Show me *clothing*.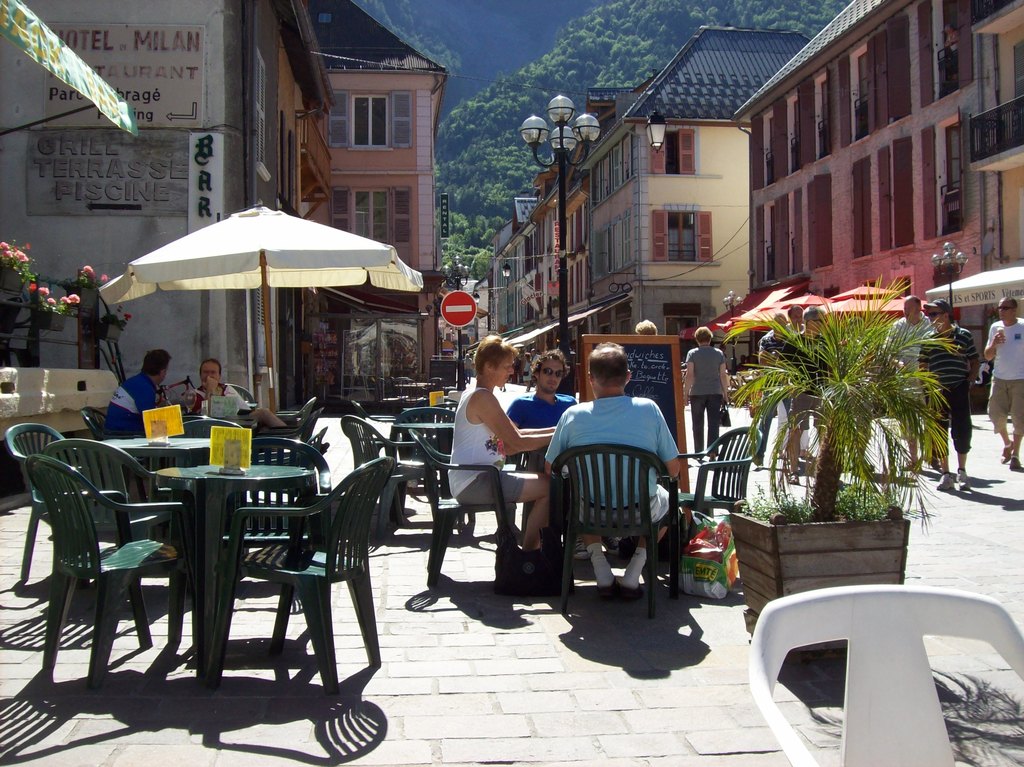
*clothing* is here: 196 384 252 411.
